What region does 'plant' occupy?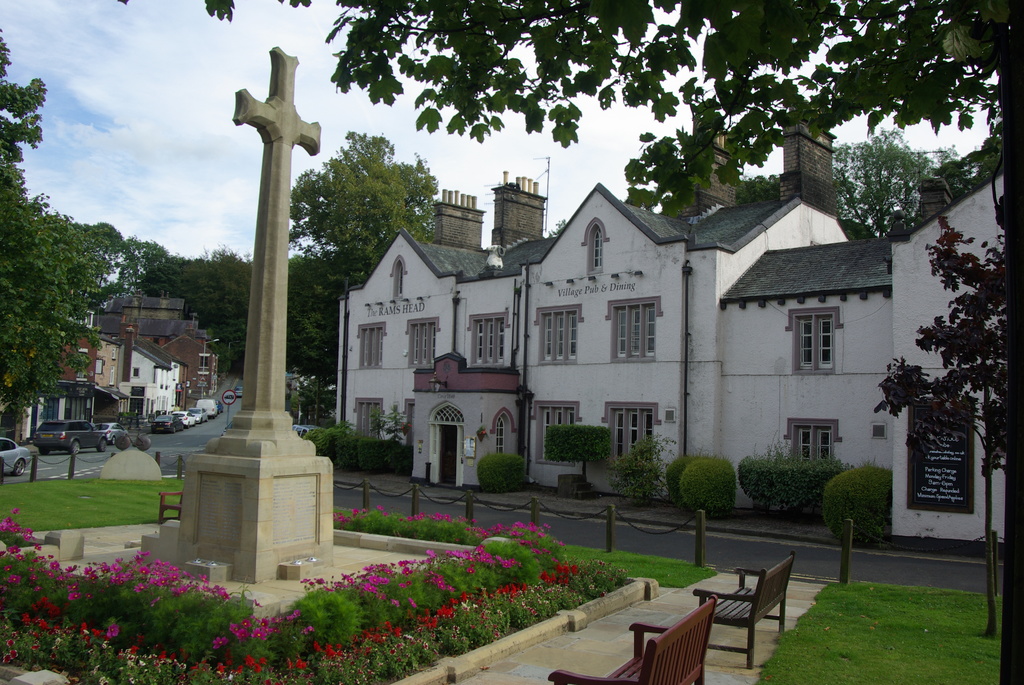
region(477, 453, 529, 491).
